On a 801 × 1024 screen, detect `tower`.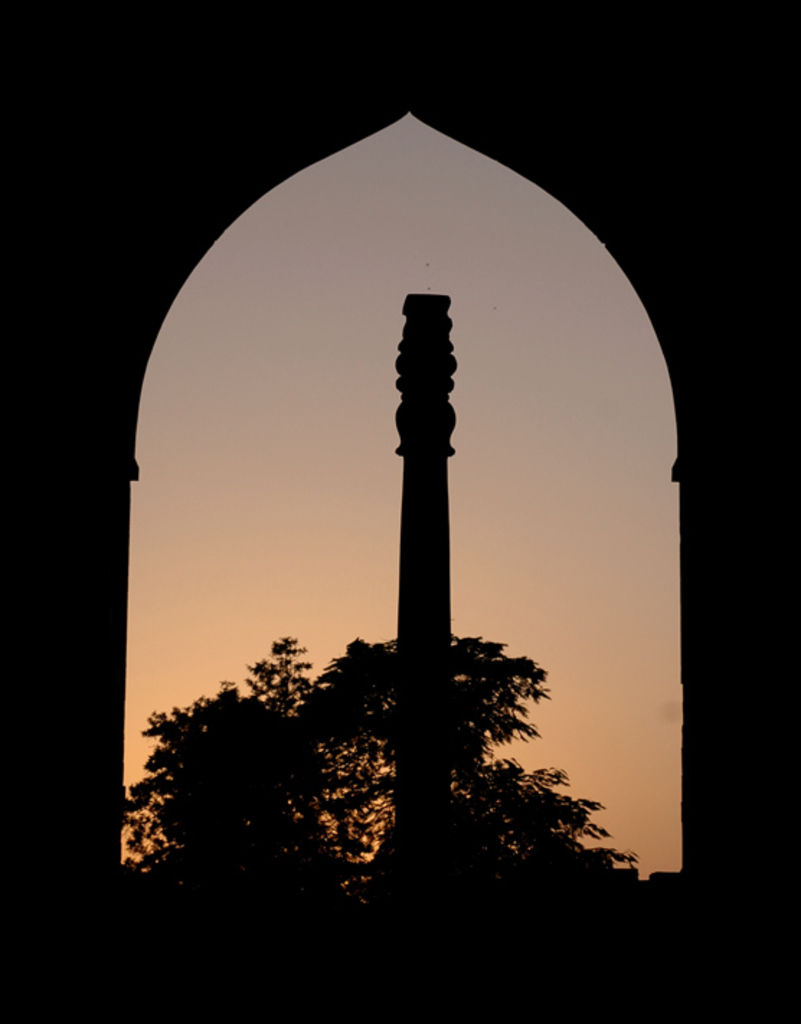
x1=359, y1=292, x2=520, y2=940.
